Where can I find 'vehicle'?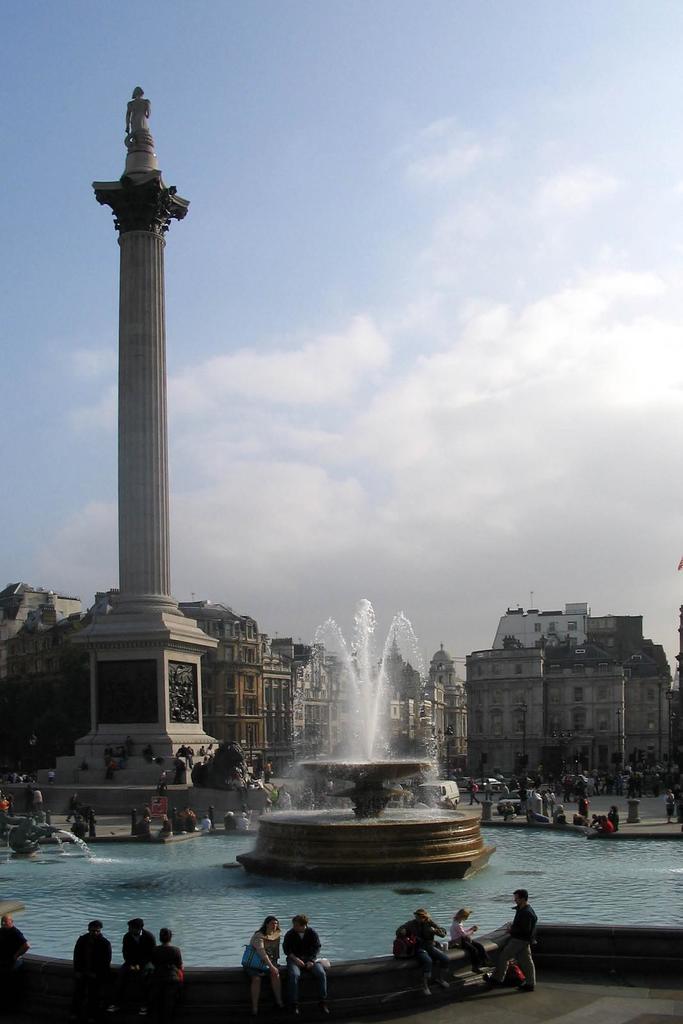
You can find it at left=419, top=776, right=453, bottom=810.
